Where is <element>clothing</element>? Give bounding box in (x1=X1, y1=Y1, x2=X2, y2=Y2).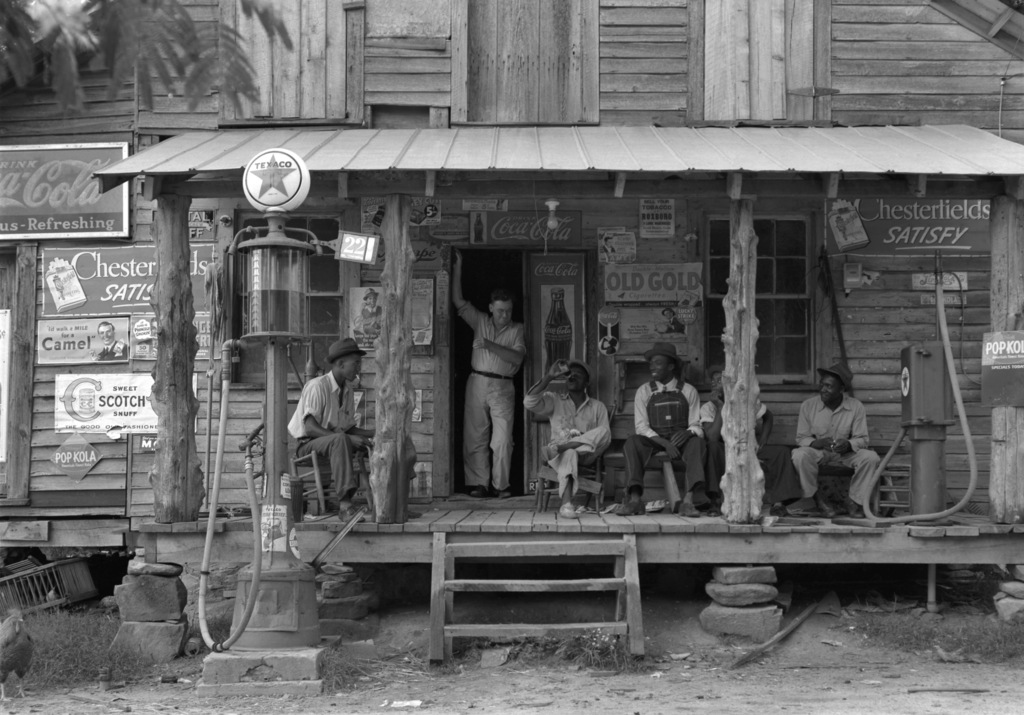
(x1=463, y1=307, x2=525, y2=493).
